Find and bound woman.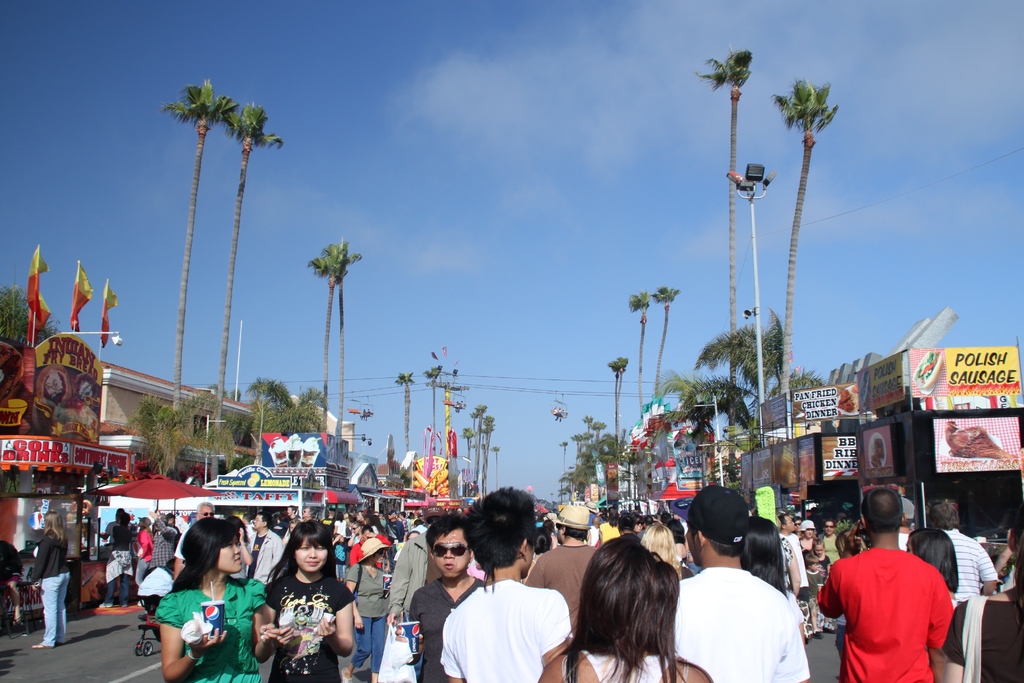
Bound: <region>29, 516, 68, 651</region>.
